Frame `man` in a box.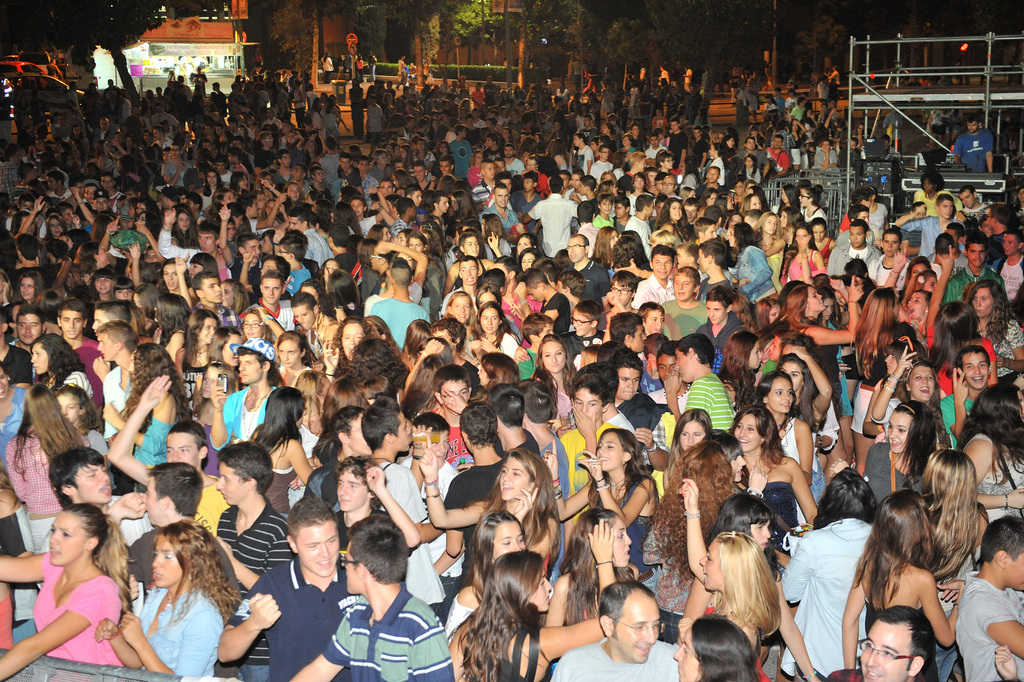
box(824, 219, 867, 274).
